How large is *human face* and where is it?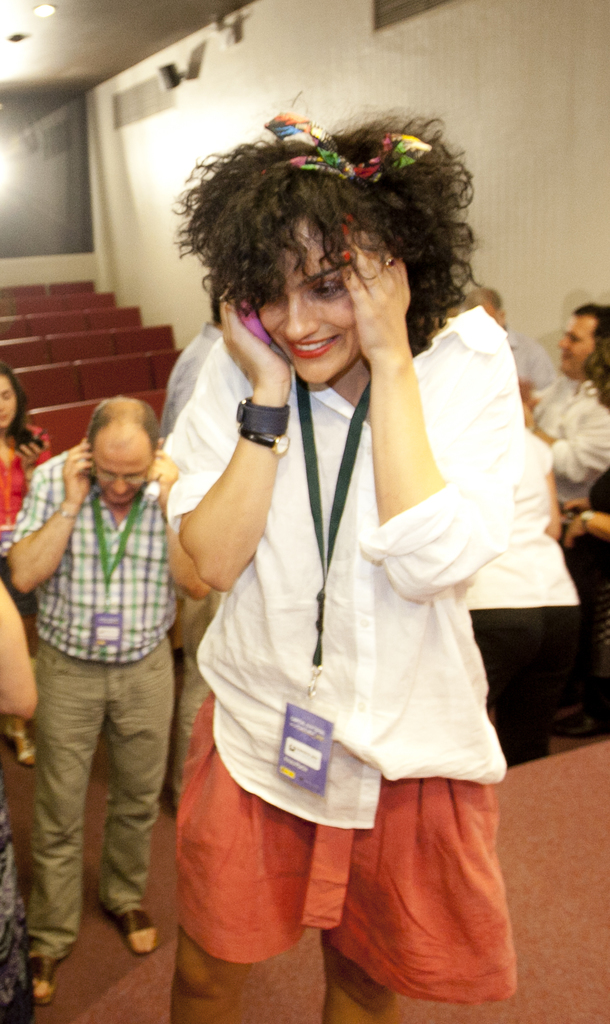
Bounding box: Rect(0, 376, 14, 426).
